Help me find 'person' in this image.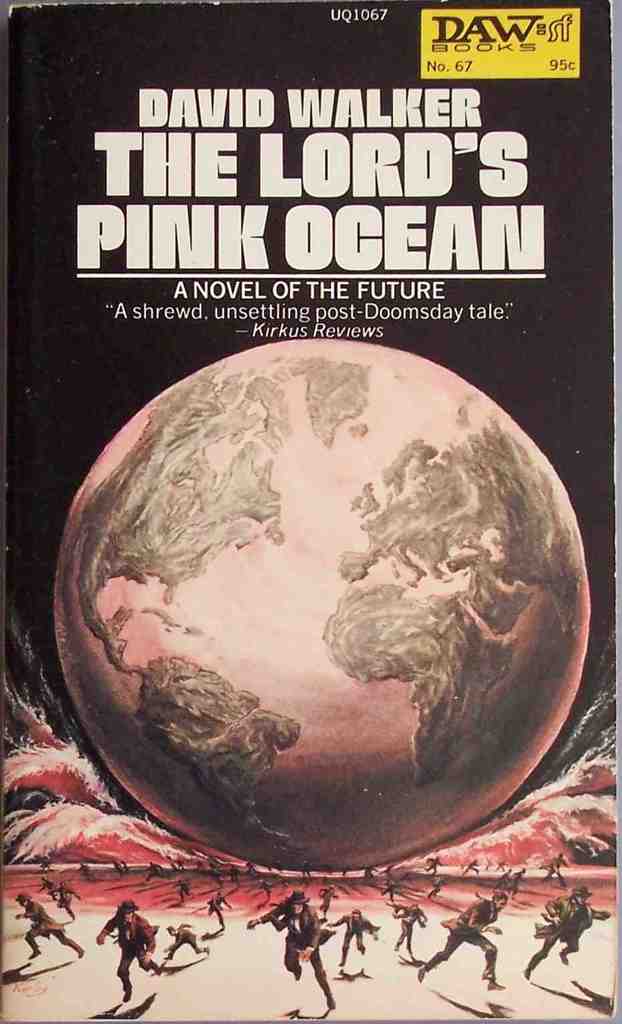
Found it: x1=161, y1=922, x2=208, y2=958.
